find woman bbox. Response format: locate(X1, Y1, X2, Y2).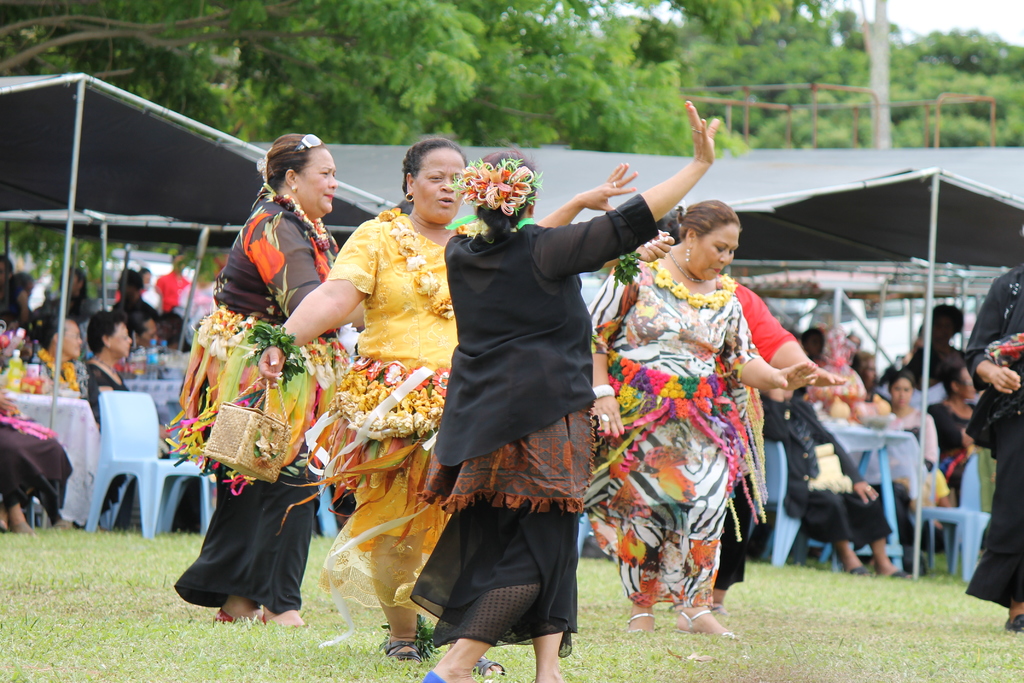
locate(81, 313, 164, 538).
